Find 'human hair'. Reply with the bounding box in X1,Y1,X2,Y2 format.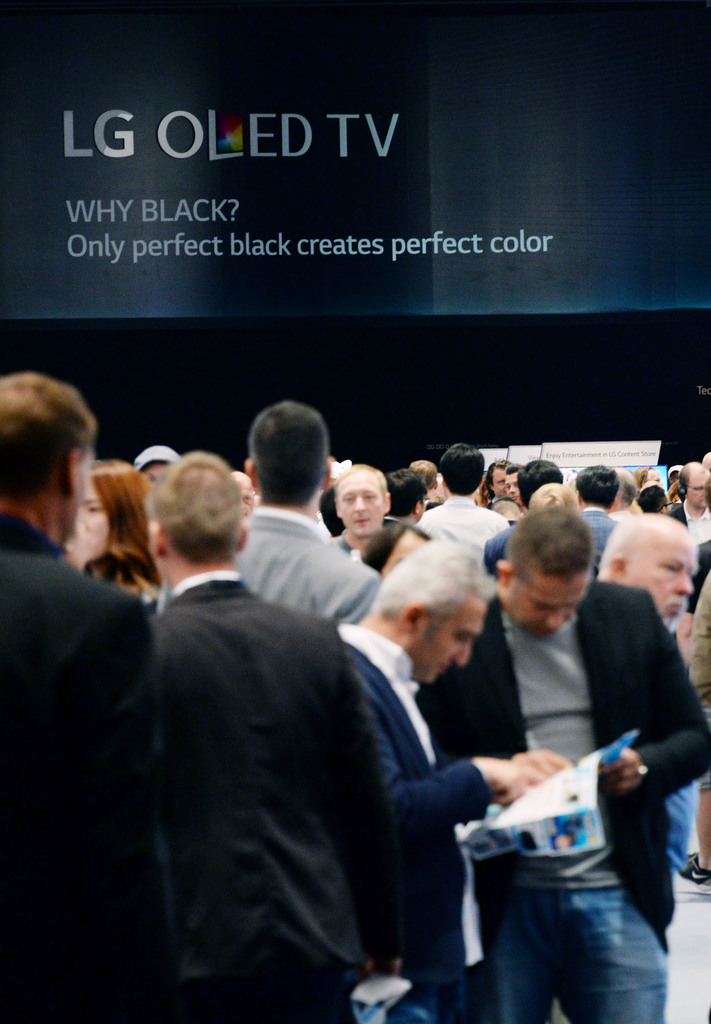
596,511,639,577.
